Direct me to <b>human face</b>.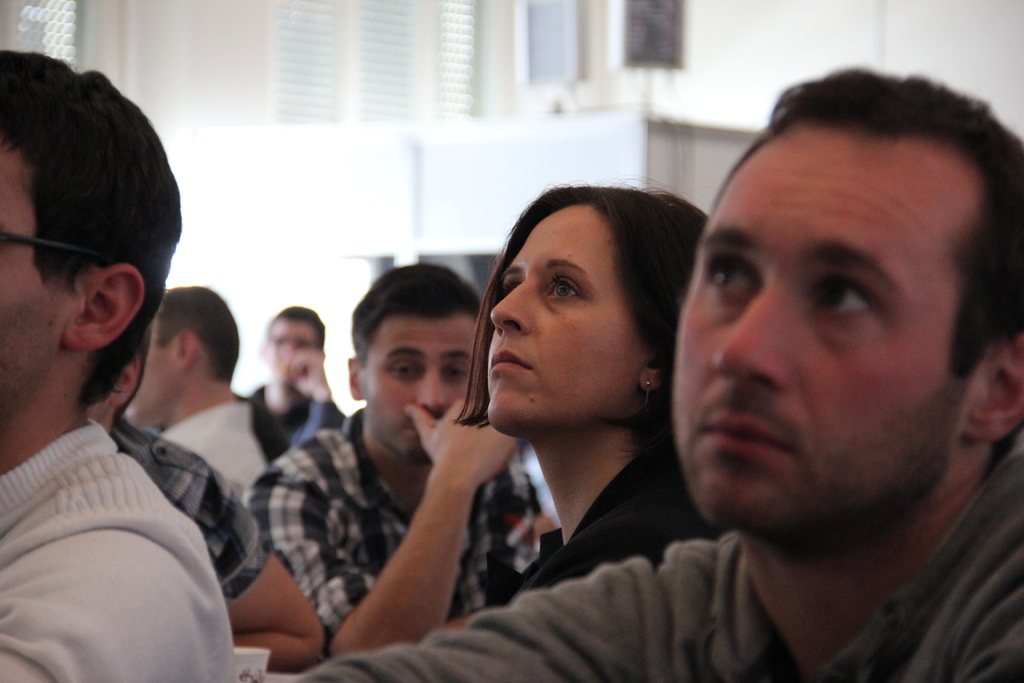
Direction: bbox=(671, 114, 981, 537).
